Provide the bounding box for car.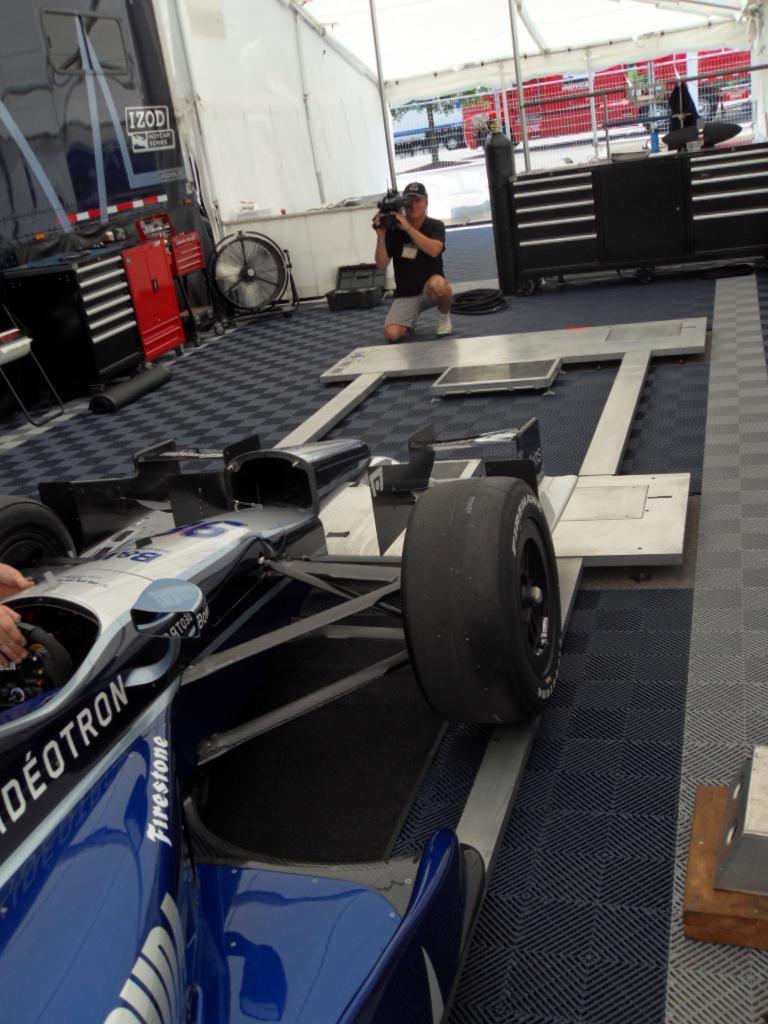
[x1=717, y1=83, x2=752, y2=117].
